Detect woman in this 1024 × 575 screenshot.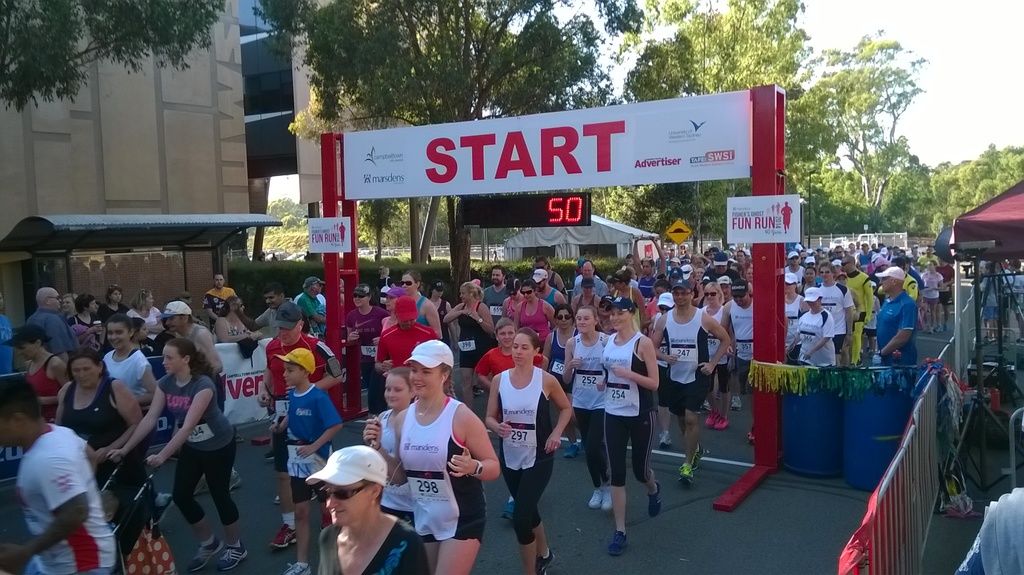
Detection: (left=99, top=311, right=157, bottom=531).
